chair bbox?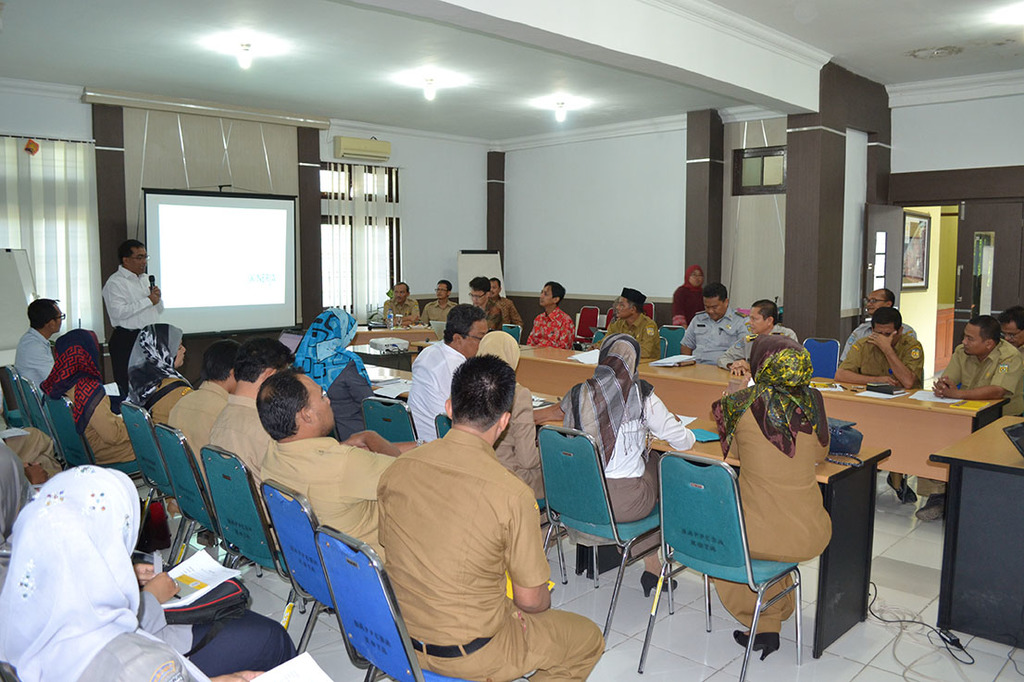
l=200, t=442, r=302, b=641
